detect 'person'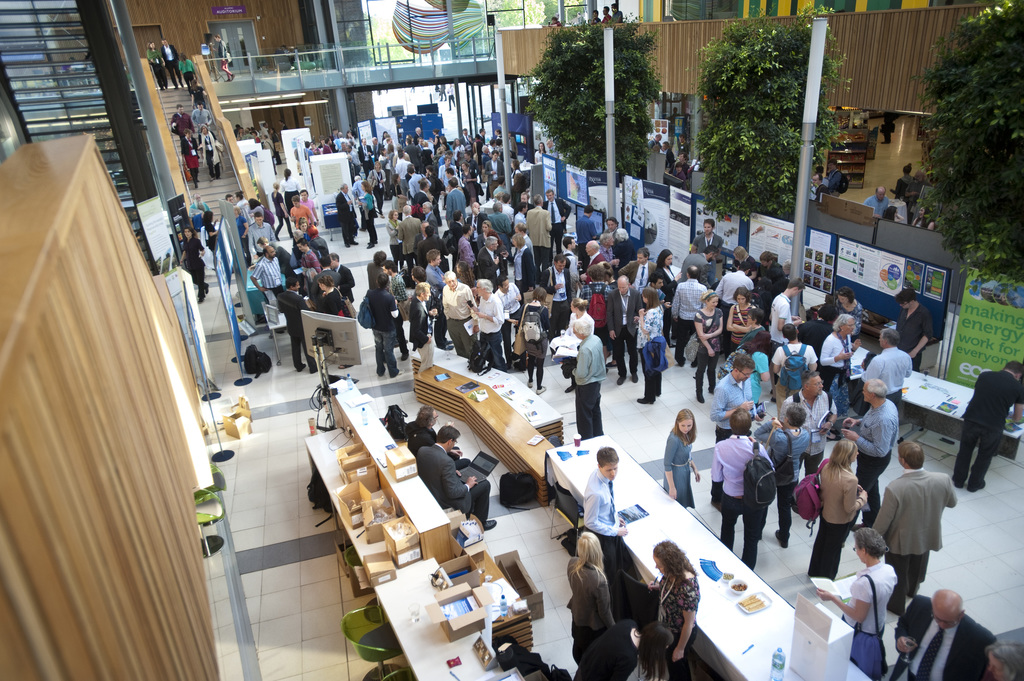
BBox(819, 307, 861, 391)
